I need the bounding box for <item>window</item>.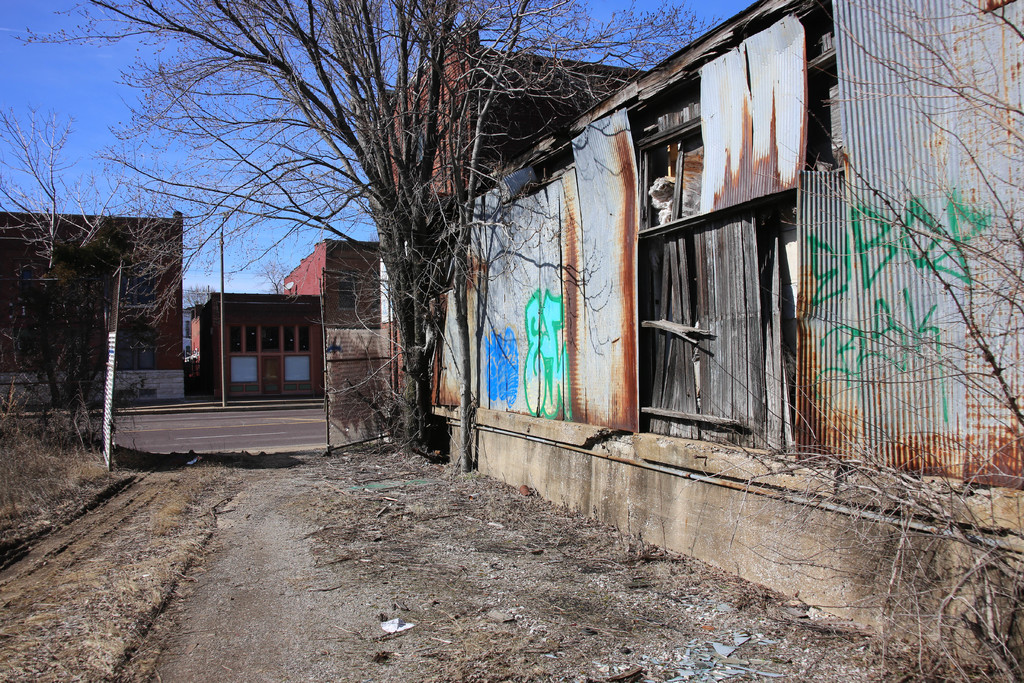
Here it is: locate(279, 328, 309, 352).
